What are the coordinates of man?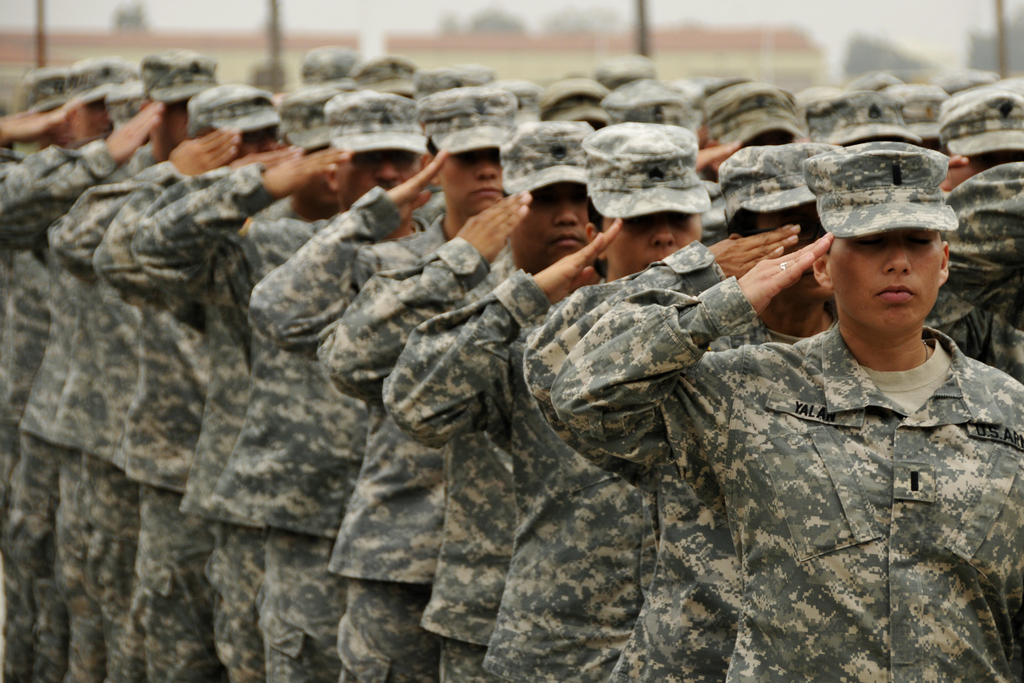
rect(262, 80, 530, 682).
